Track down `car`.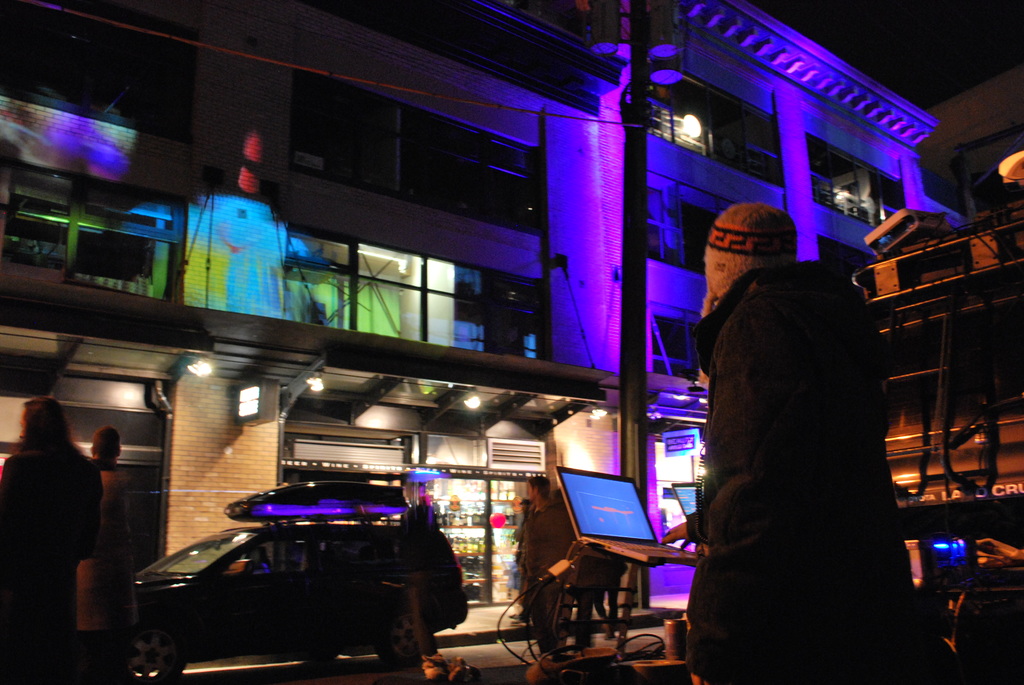
Tracked to detection(91, 459, 470, 684).
